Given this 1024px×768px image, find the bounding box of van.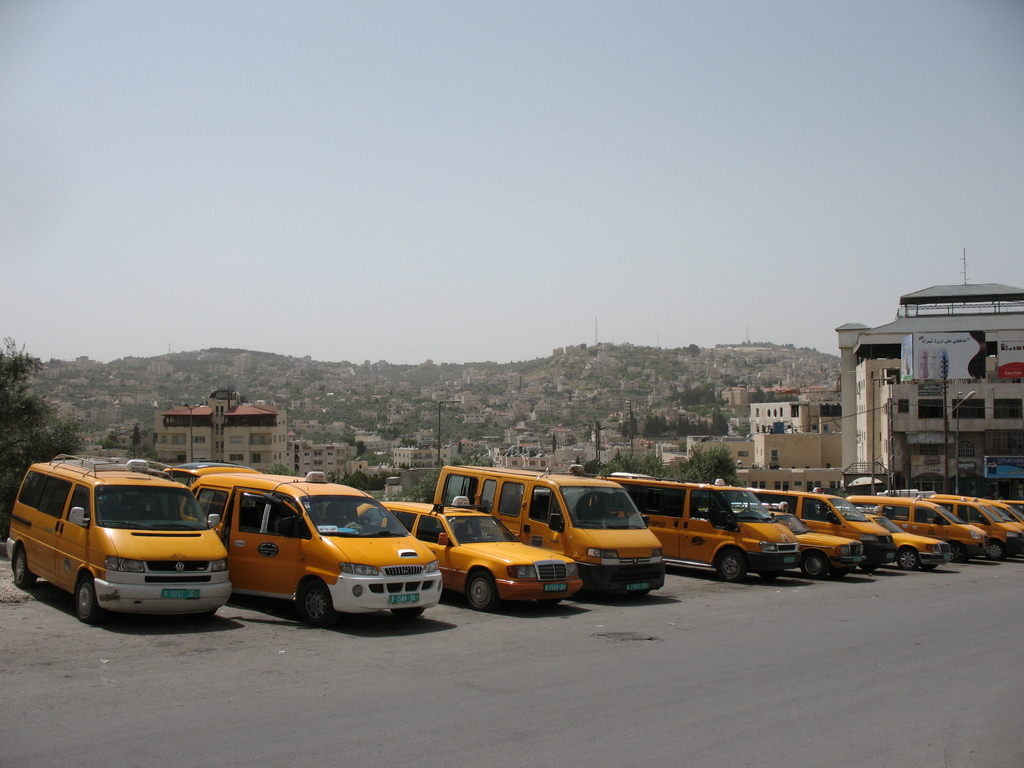
[x1=987, y1=497, x2=1023, y2=528].
